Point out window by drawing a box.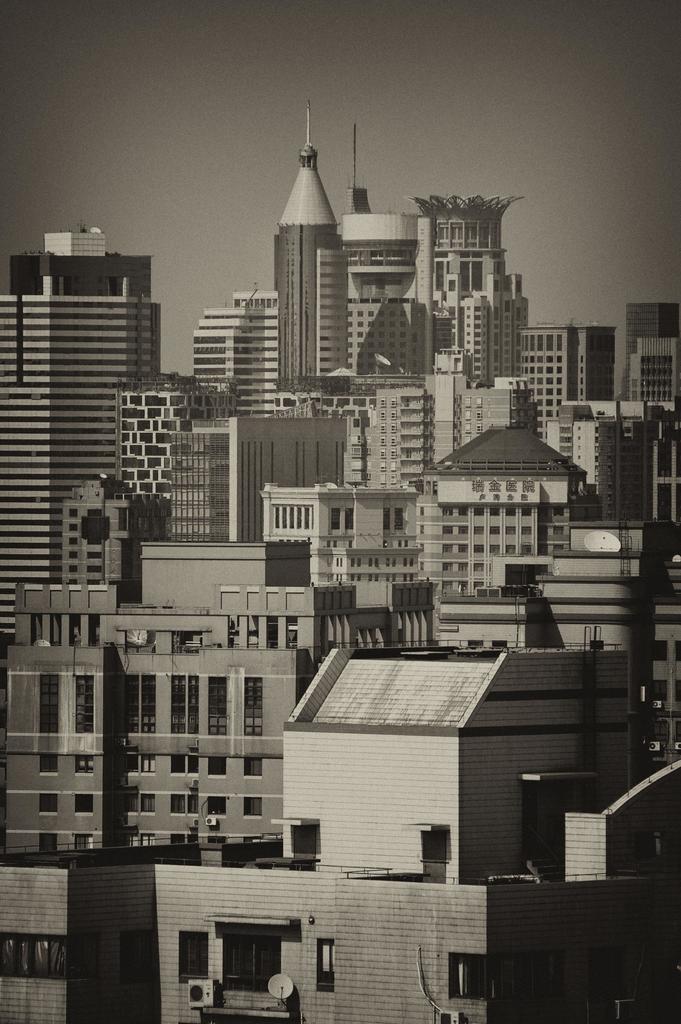
detection(76, 833, 92, 845).
